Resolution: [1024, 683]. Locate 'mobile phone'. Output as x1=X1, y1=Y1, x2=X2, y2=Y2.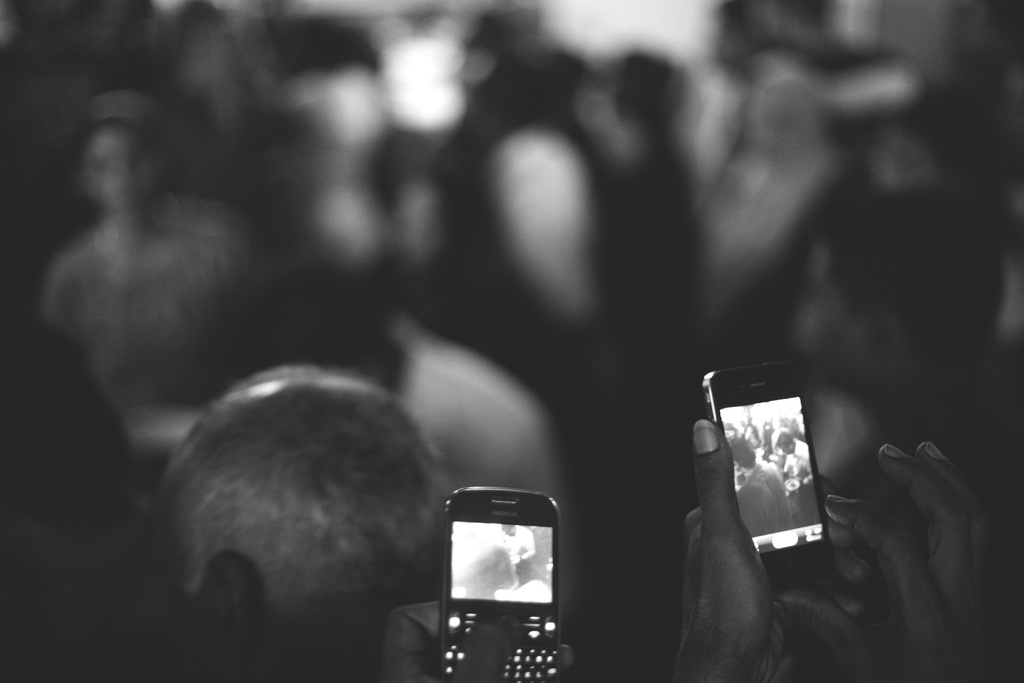
x1=702, y1=358, x2=841, y2=552.
